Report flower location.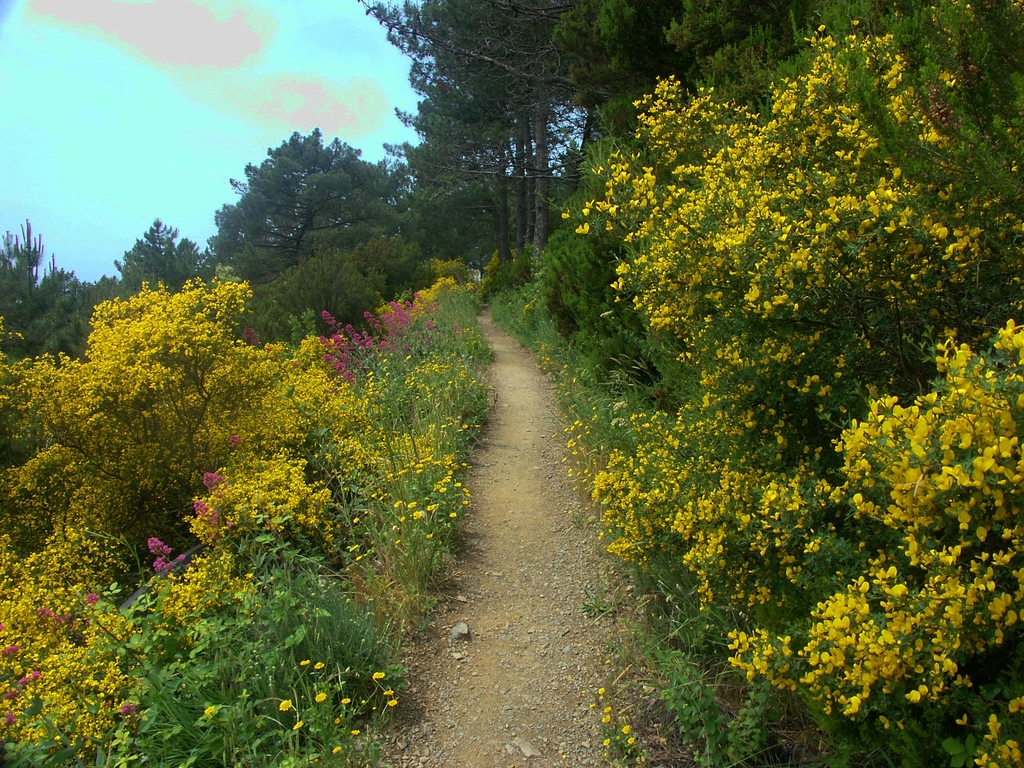
Report: bbox=(907, 691, 922, 707).
